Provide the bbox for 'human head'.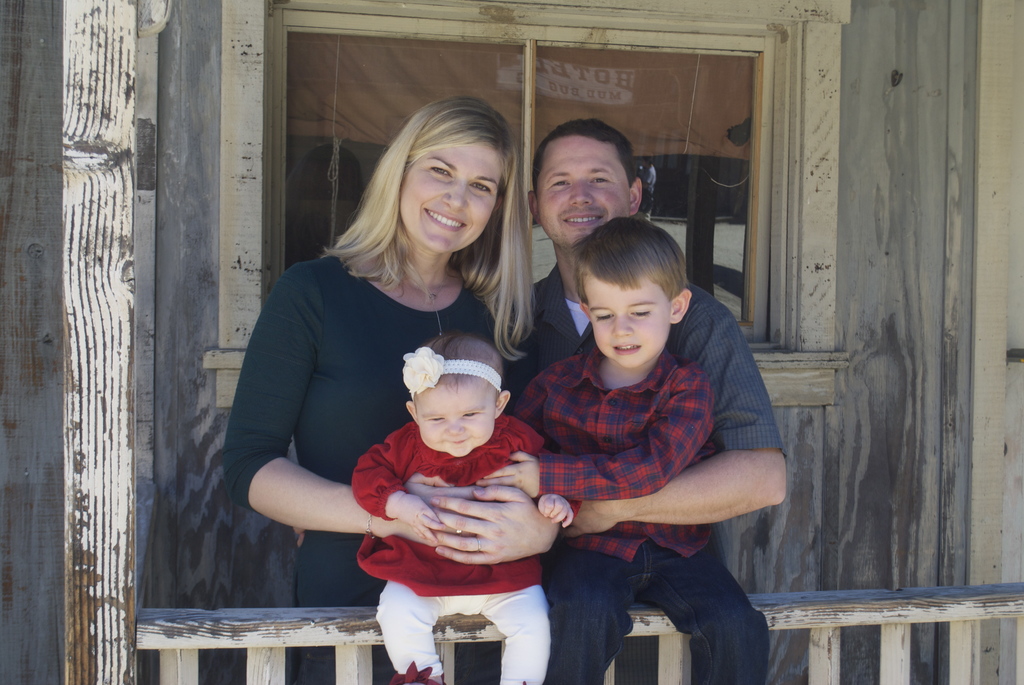
(364, 96, 519, 253).
